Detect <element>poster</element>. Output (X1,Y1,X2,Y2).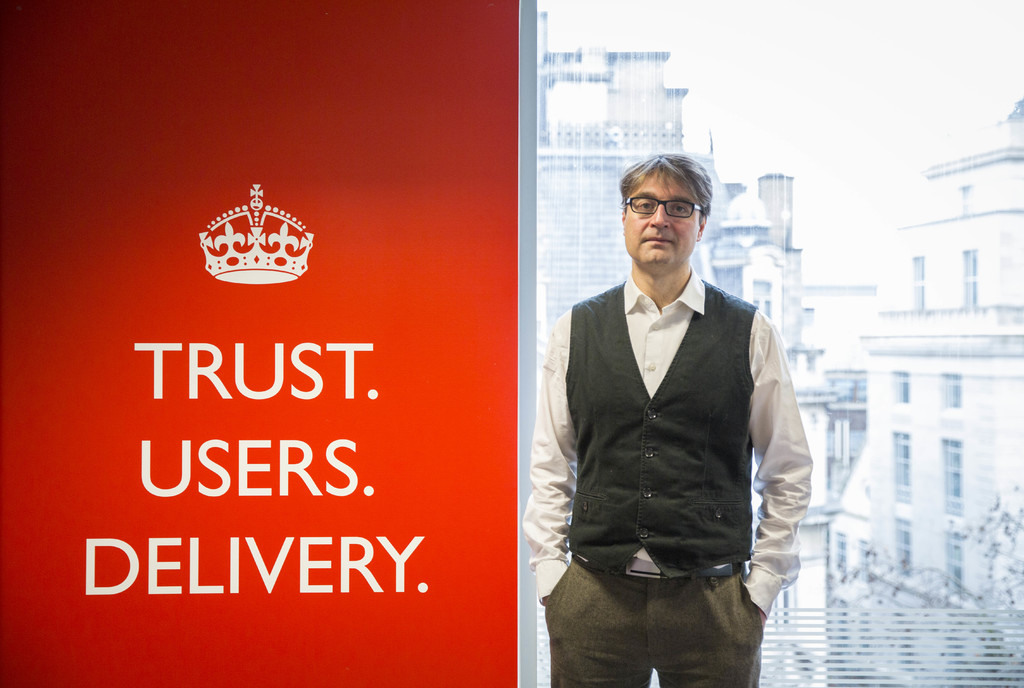
(516,0,1023,685).
